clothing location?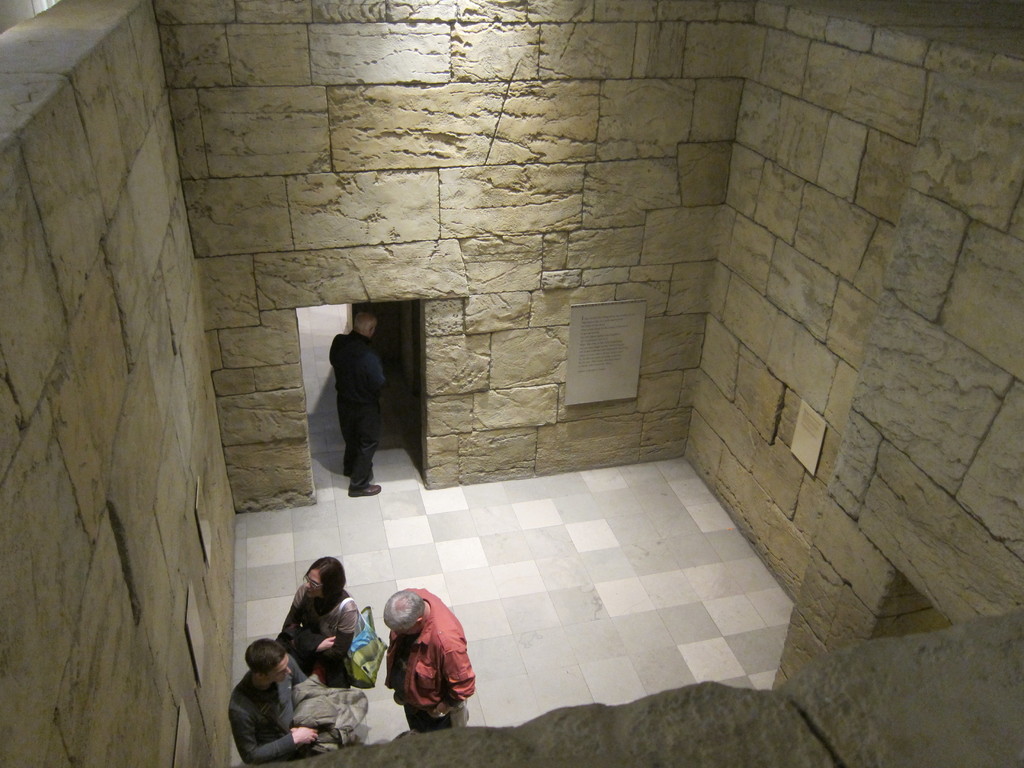
[324, 325, 390, 493]
